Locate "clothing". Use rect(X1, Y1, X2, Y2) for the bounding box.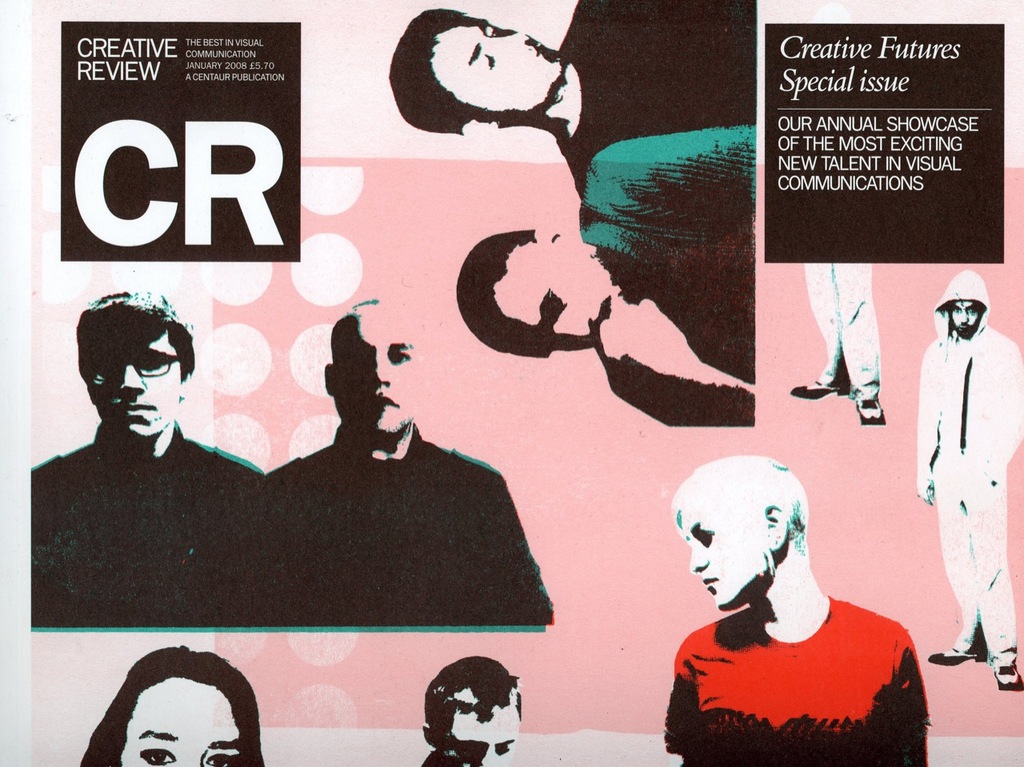
rect(29, 419, 267, 625).
